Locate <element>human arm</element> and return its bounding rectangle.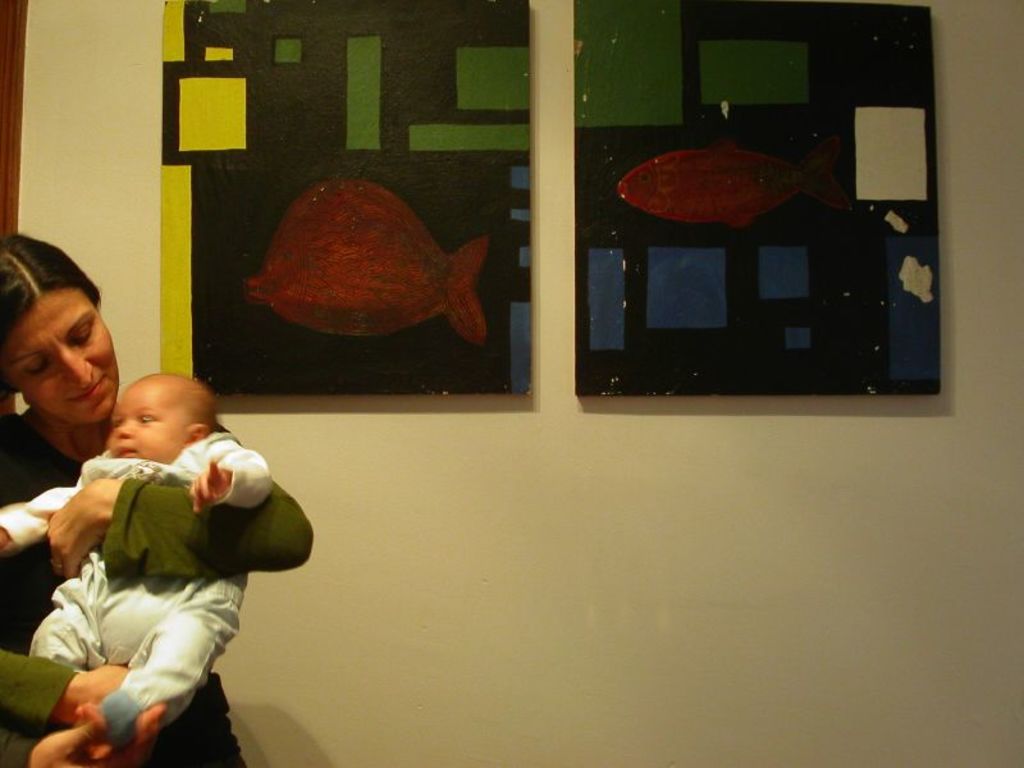
(x1=0, y1=586, x2=187, y2=760).
